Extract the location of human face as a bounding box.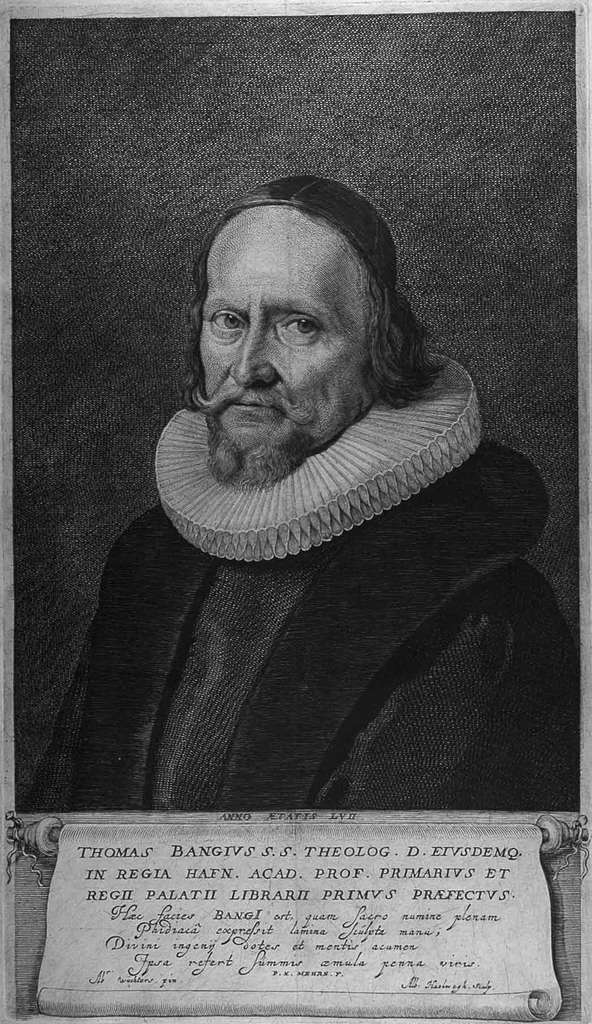
BBox(201, 209, 384, 458).
